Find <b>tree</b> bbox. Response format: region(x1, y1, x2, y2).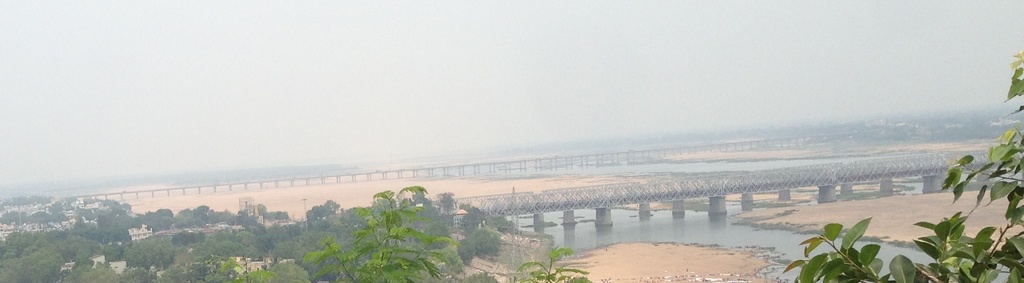
region(102, 231, 176, 277).
